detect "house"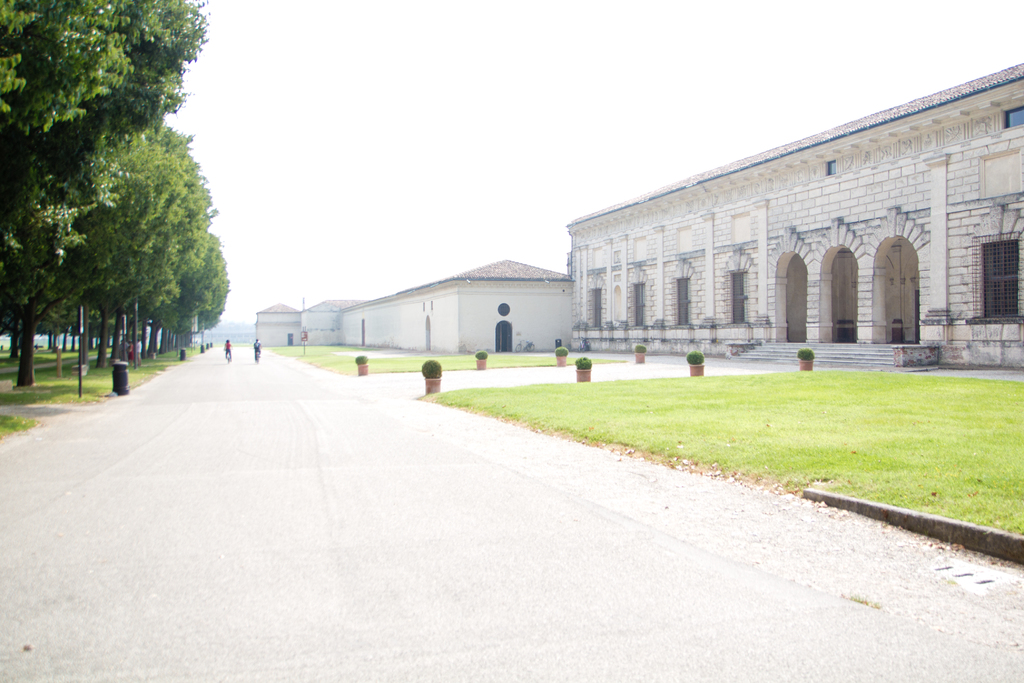
x1=559, y1=62, x2=1020, y2=362
